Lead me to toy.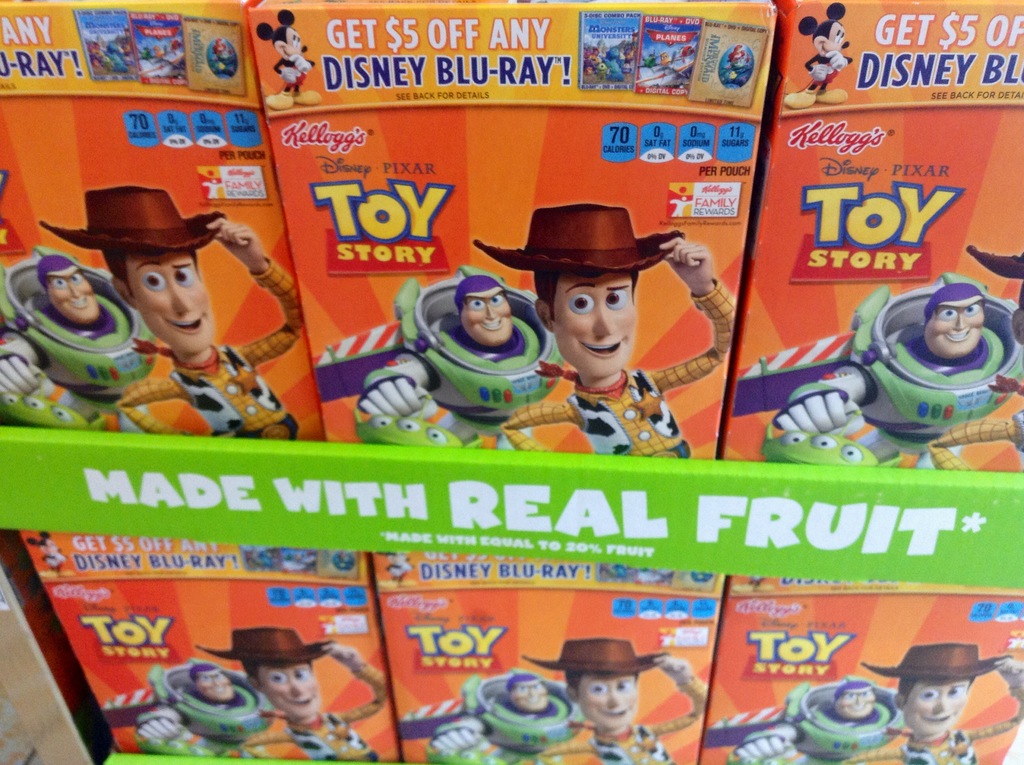
Lead to pyautogui.locateOnScreen(522, 639, 712, 764).
